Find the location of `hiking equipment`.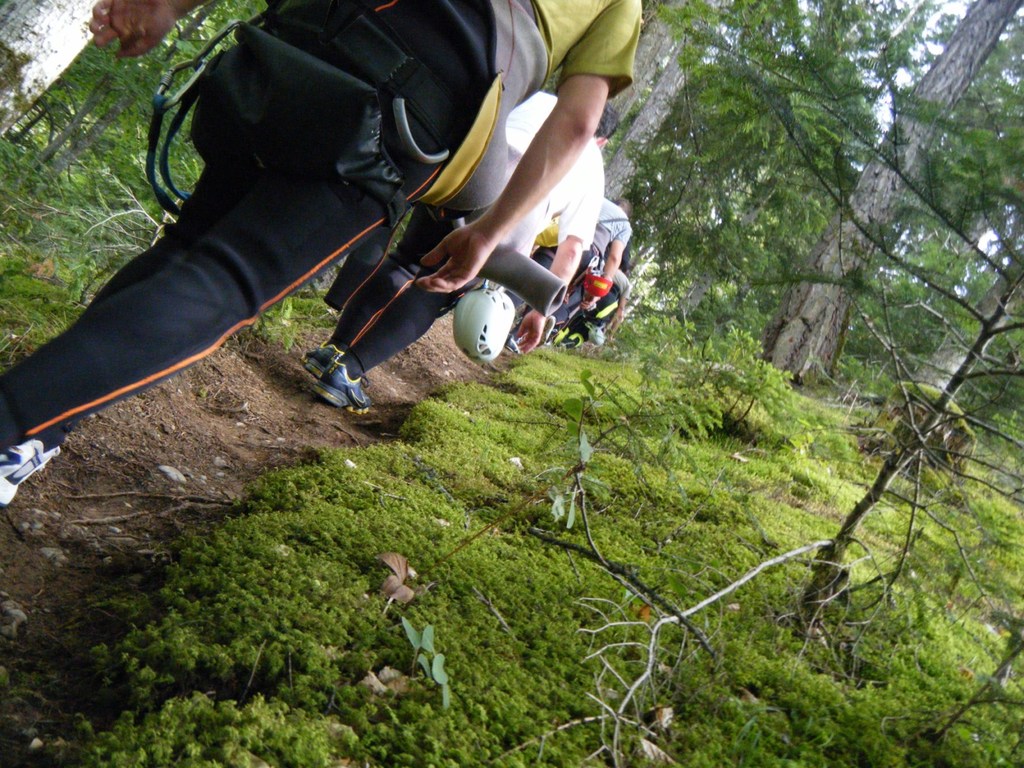
Location: <box>453,287,517,360</box>.
